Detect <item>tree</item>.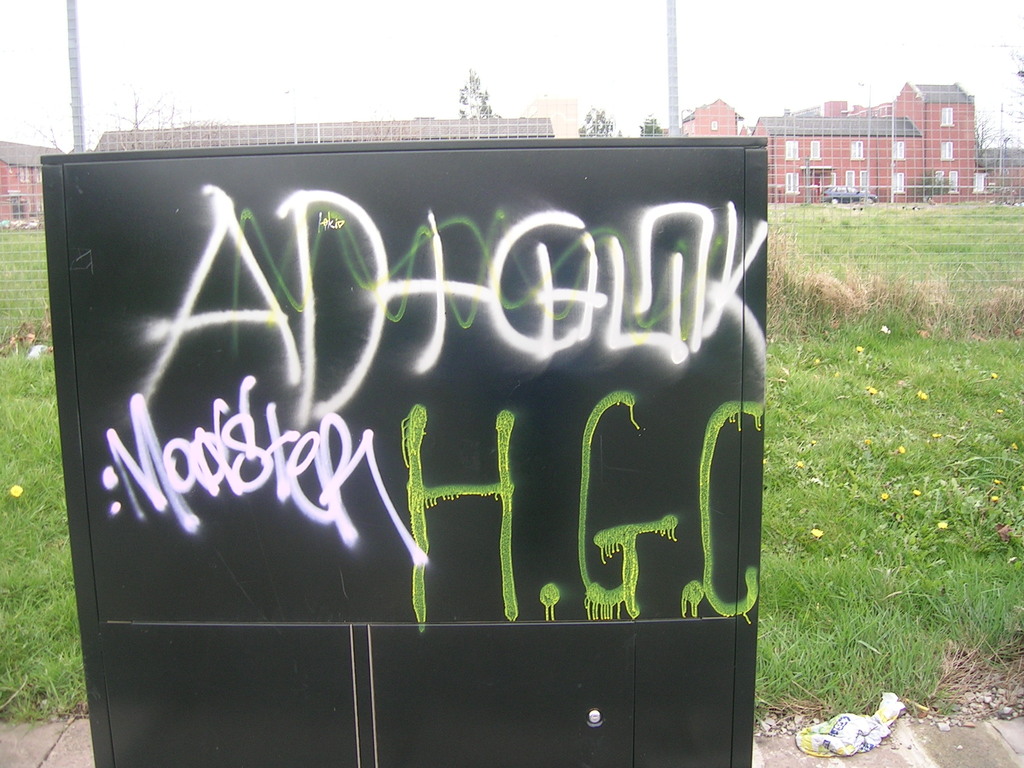
Detected at (972, 110, 1009, 173).
